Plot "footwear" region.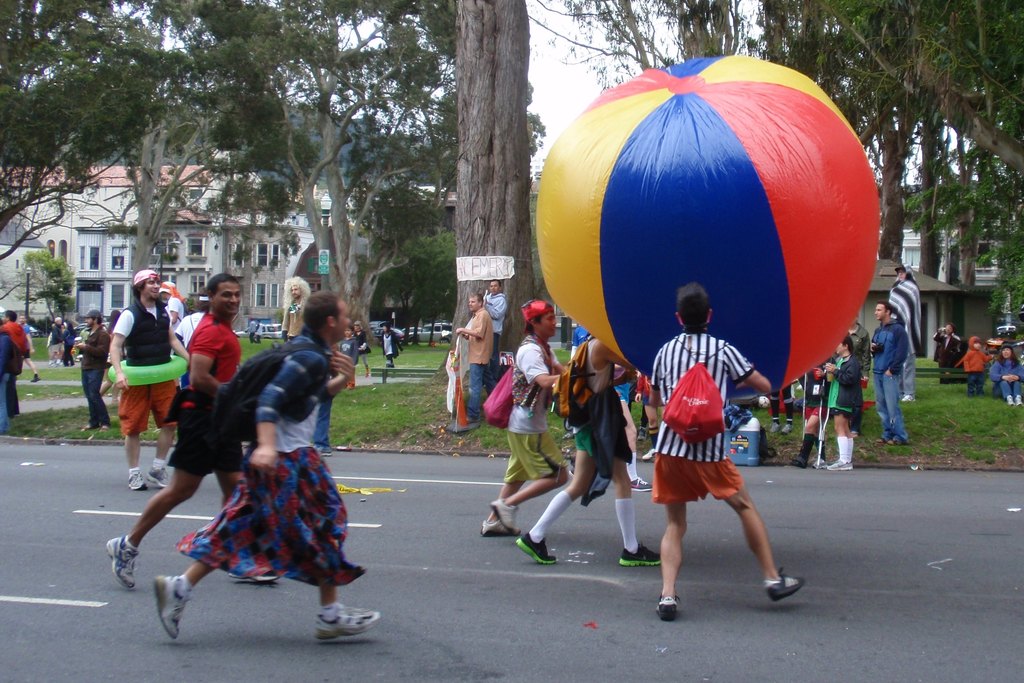
Plotted at (left=811, top=458, right=829, bottom=467).
